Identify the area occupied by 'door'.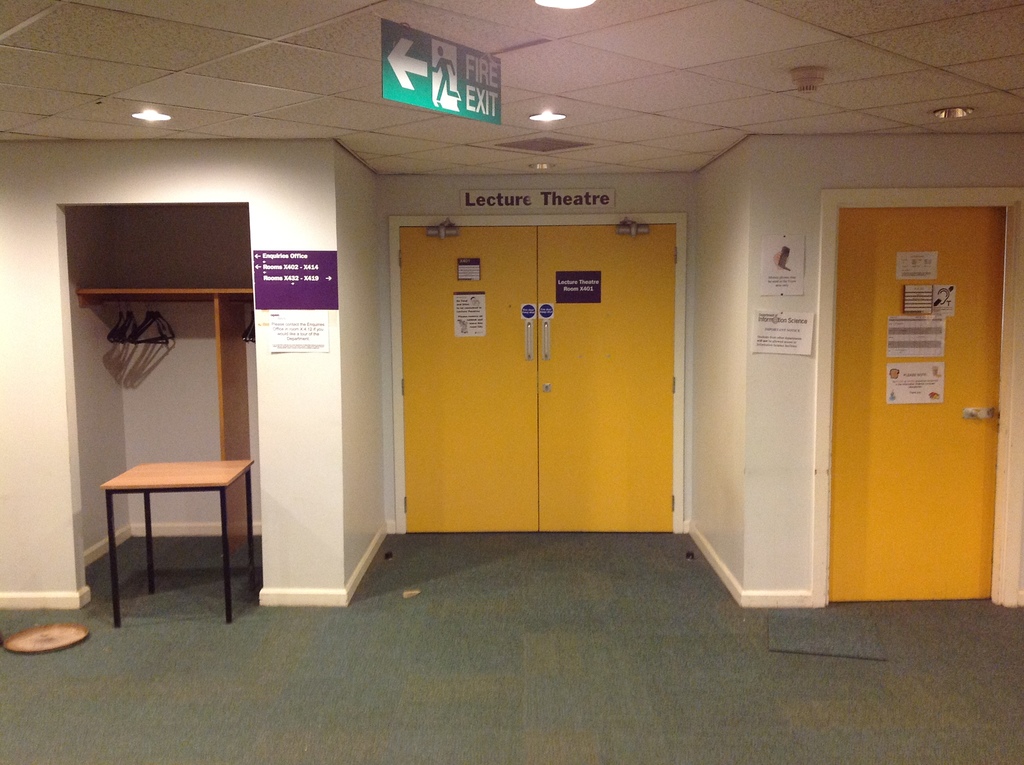
Area: <box>825,210,1009,602</box>.
